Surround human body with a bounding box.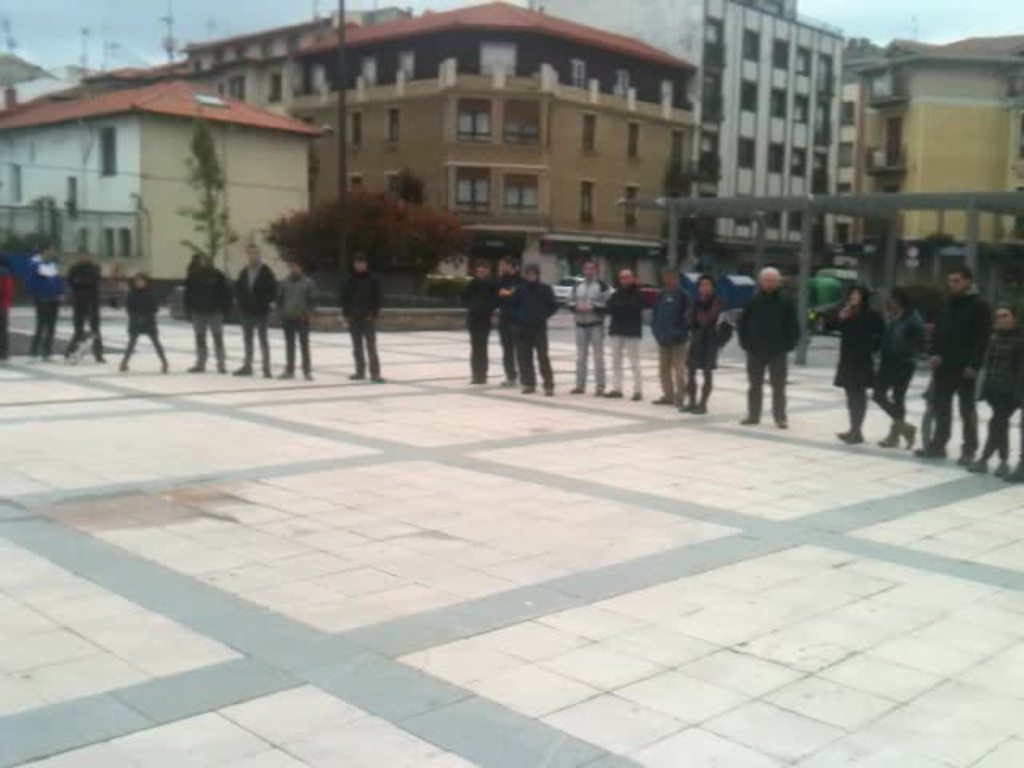
(left=230, top=243, right=280, bottom=376).
